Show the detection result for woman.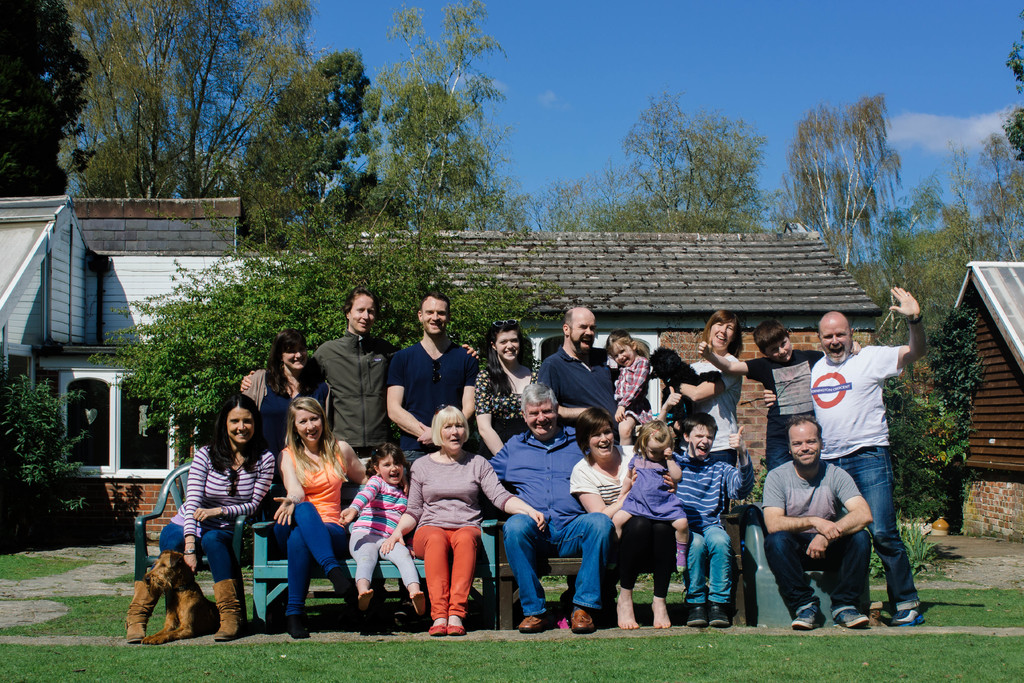
select_region(273, 395, 411, 638).
